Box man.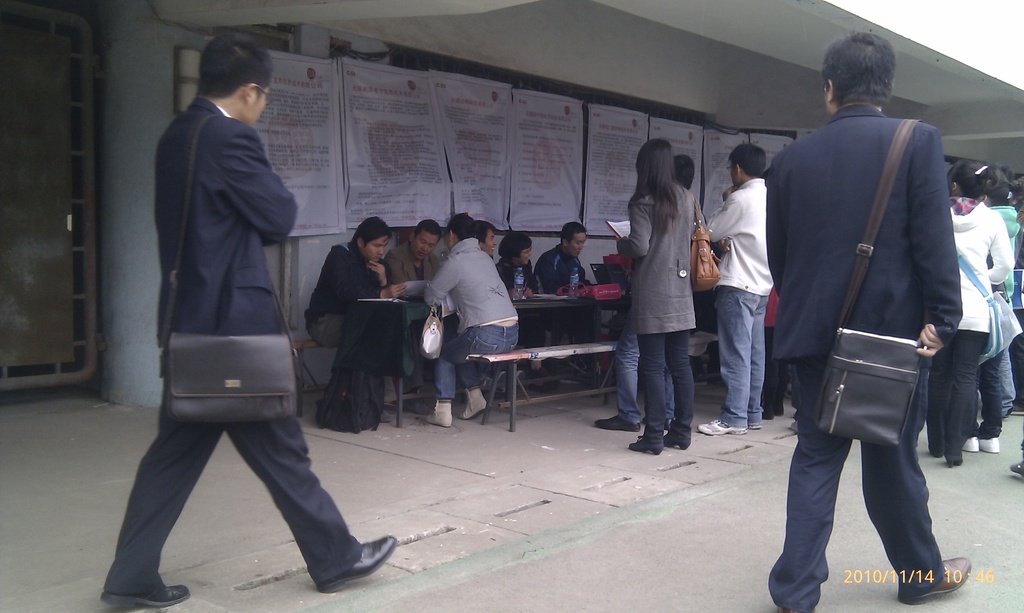
93,29,388,612.
